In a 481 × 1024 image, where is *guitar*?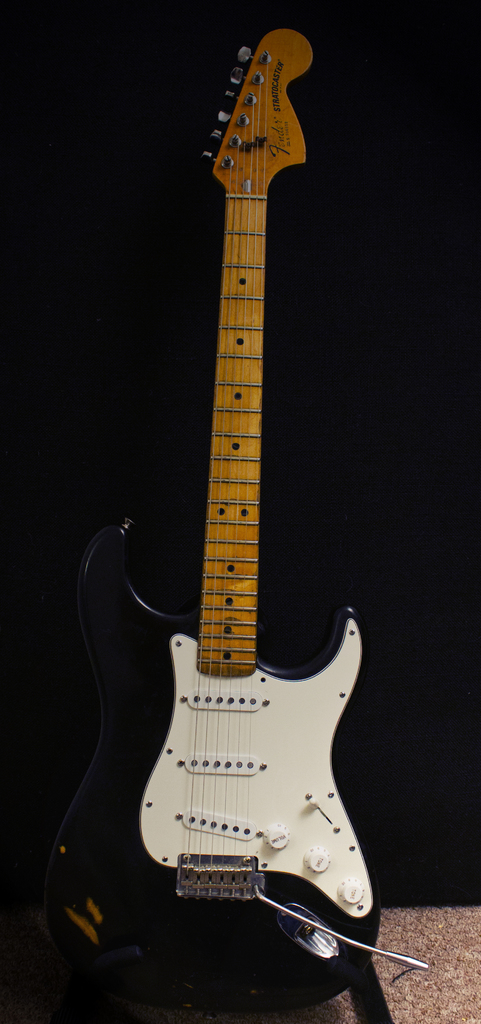
box(69, 25, 386, 1023).
